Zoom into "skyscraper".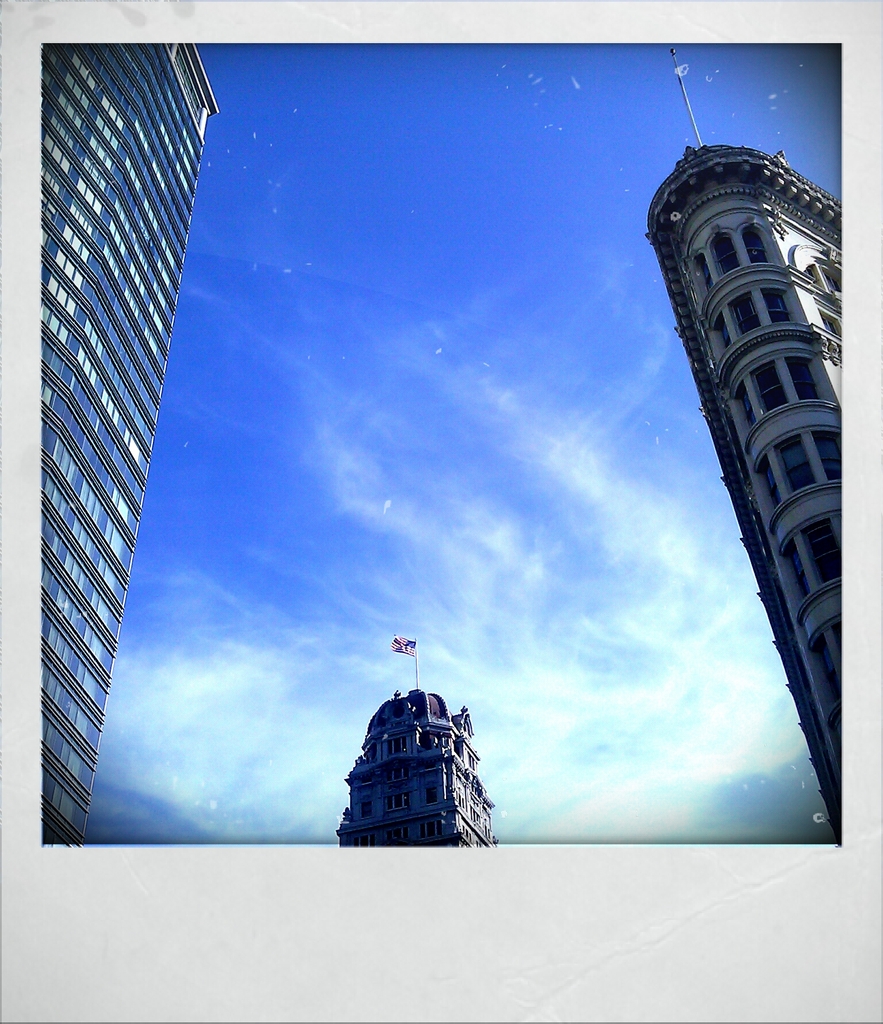
Zoom target: {"left": 647, "top": 45, "right": 839, "bottom": 841}.
